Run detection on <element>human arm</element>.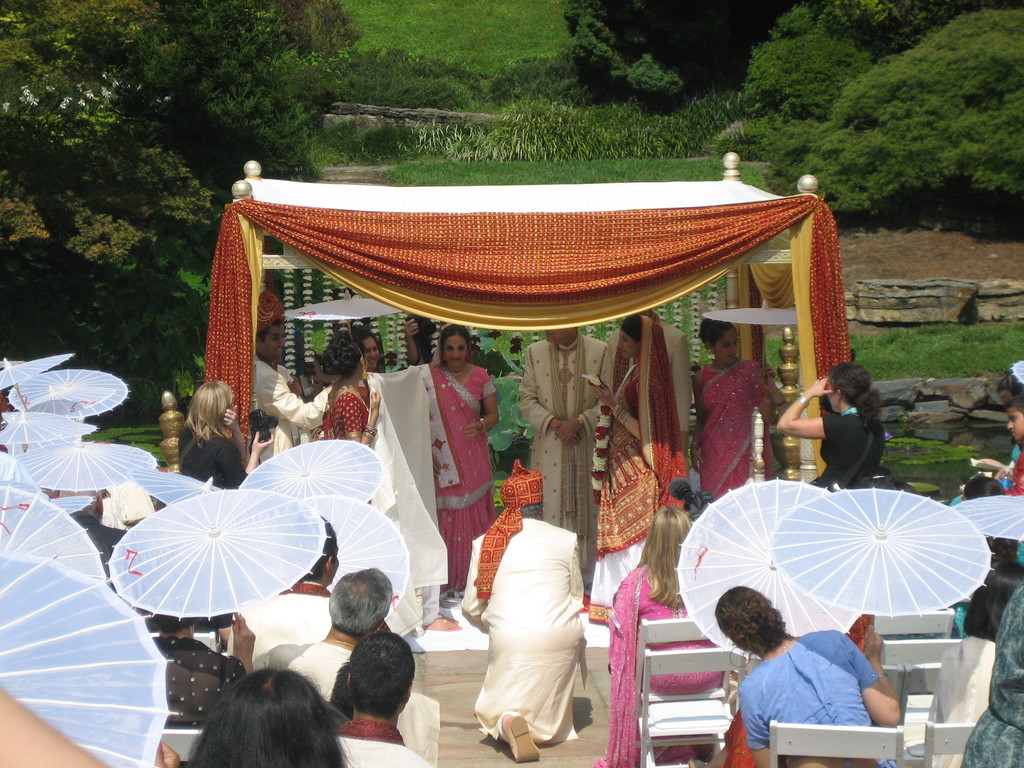
Result: box(554, 349, 614, 447).
